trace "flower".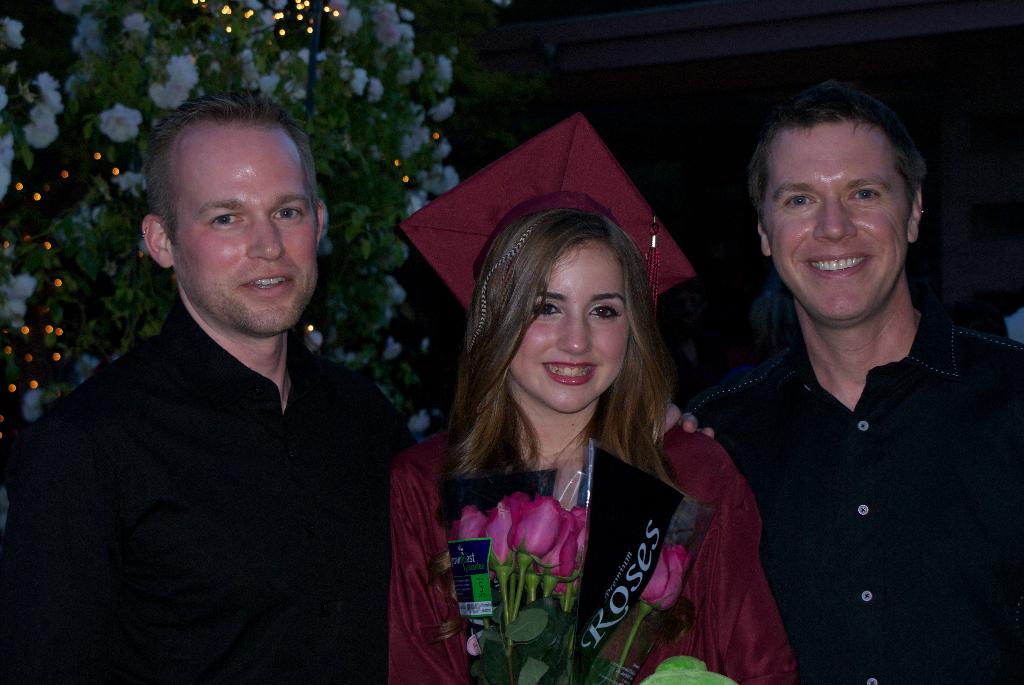
Traced to x1=100, y1=104, x2=142, y2=138.
